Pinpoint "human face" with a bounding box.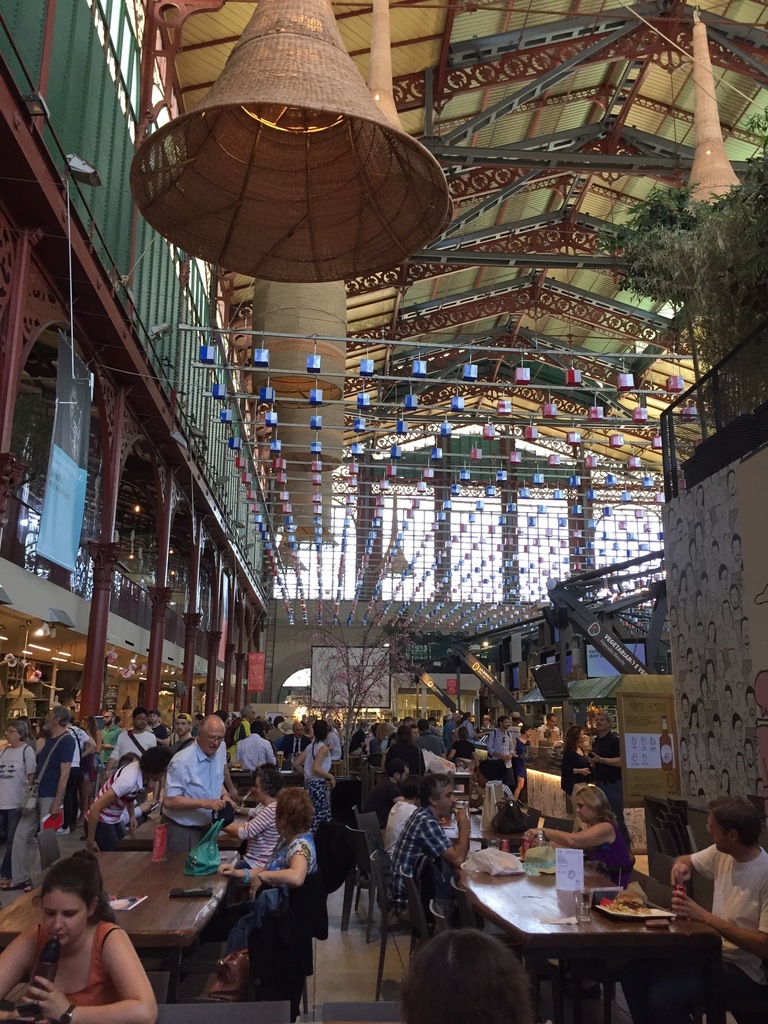
497 711 513 732.
